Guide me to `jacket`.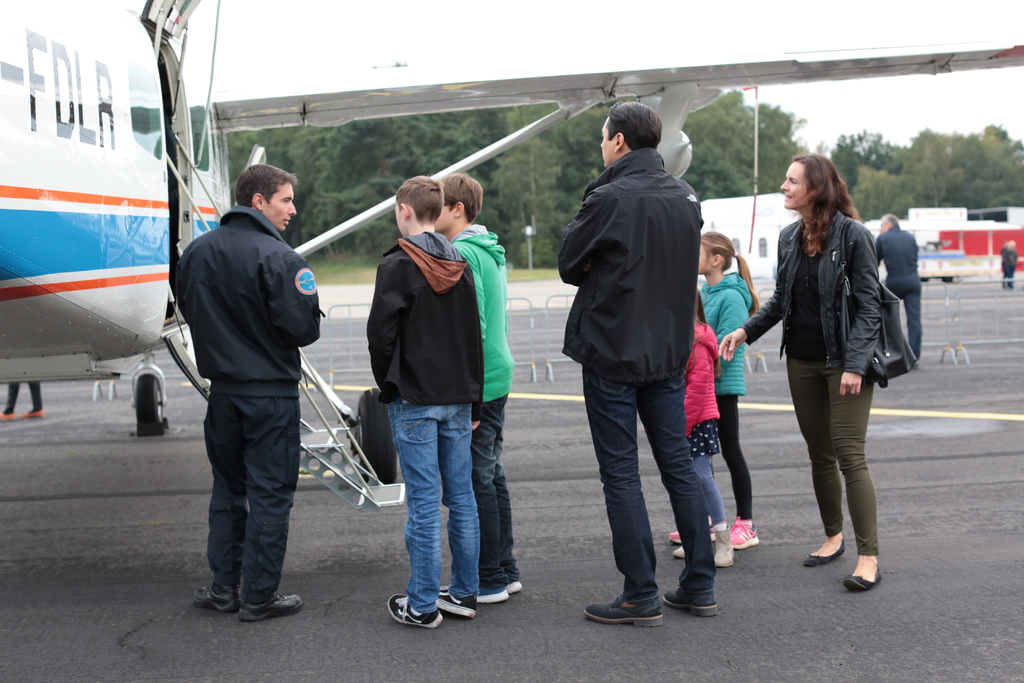
Guidance: {"left": 741, "top": 207, "right": 884, "bottom": 377}.
